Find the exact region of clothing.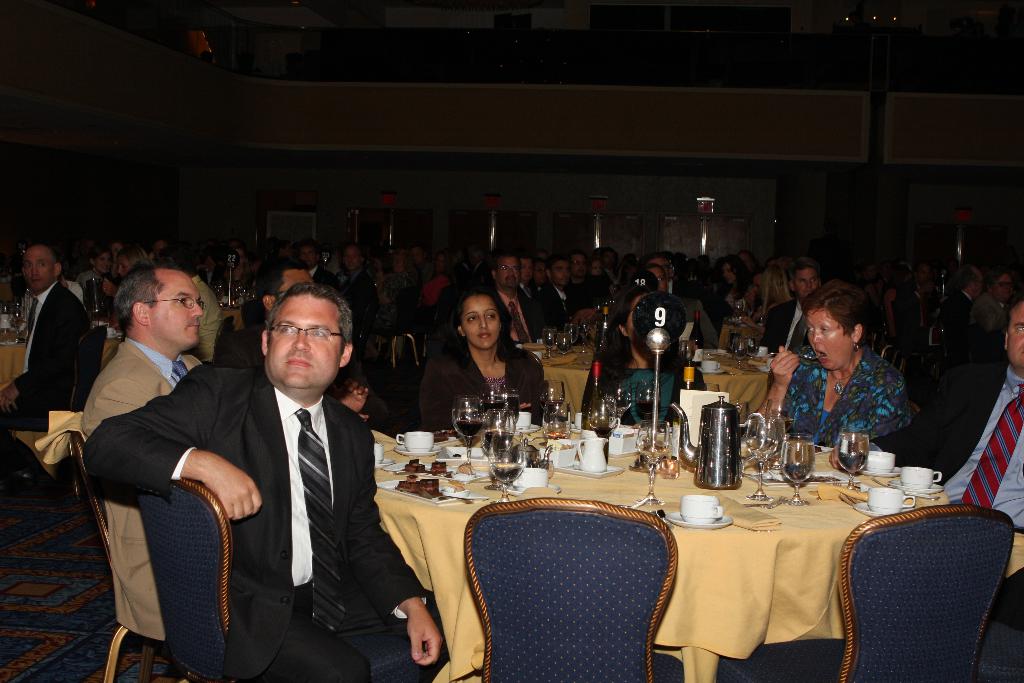
Exact region: bbox=(580, 289, 611, 319).
